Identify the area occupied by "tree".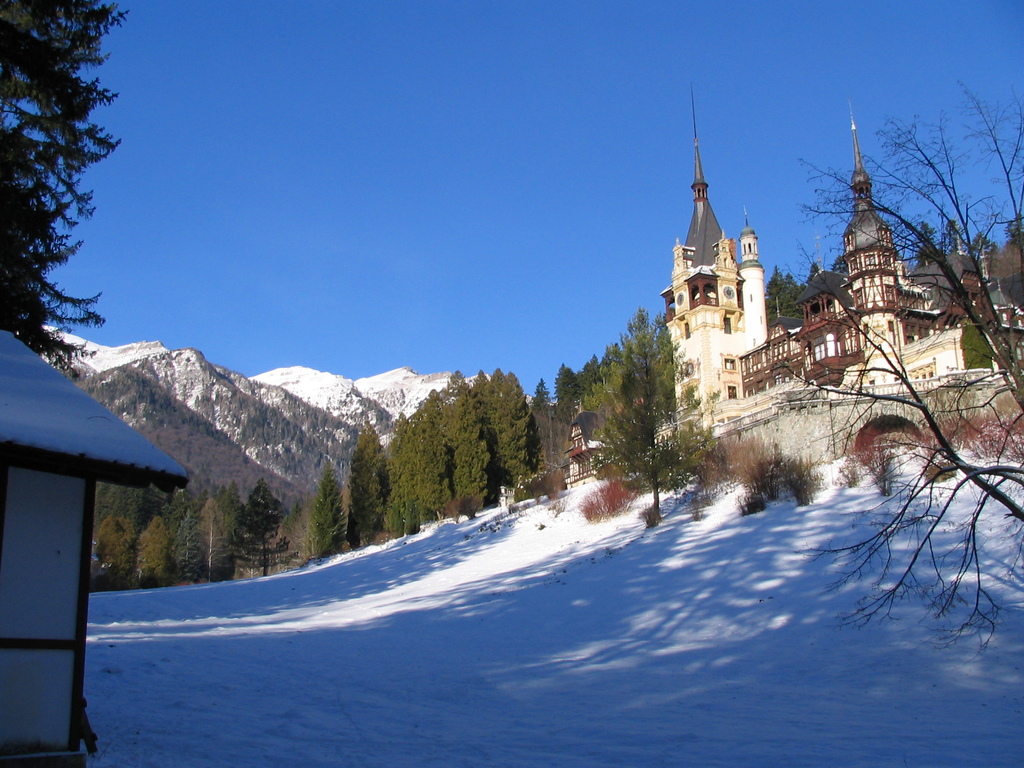
Area: locate(763, 267, 805, 320).
